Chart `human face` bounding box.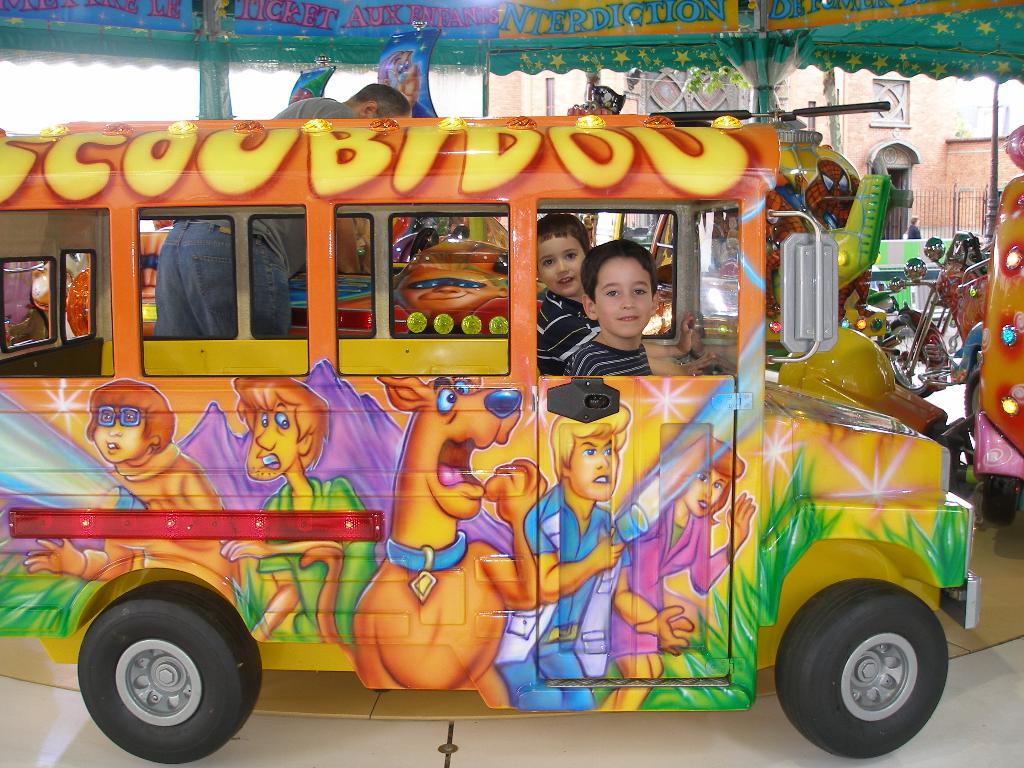
Charted: region(568, 434, 620, 500).
